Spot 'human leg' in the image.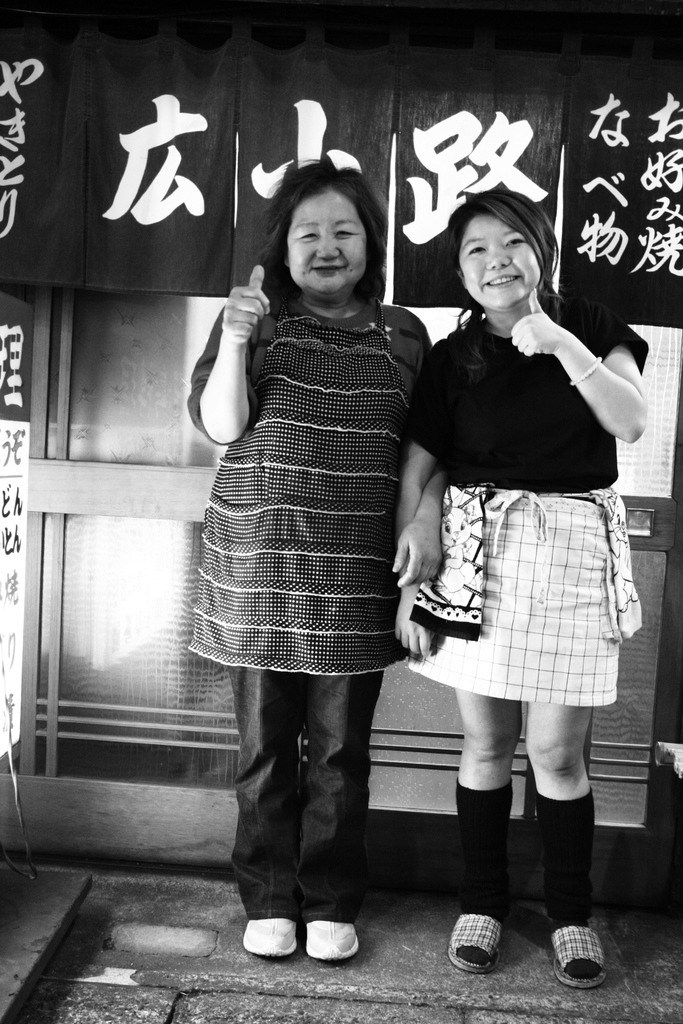
'human leg' found at [left=529, top=594, right=614, bottom=984].
